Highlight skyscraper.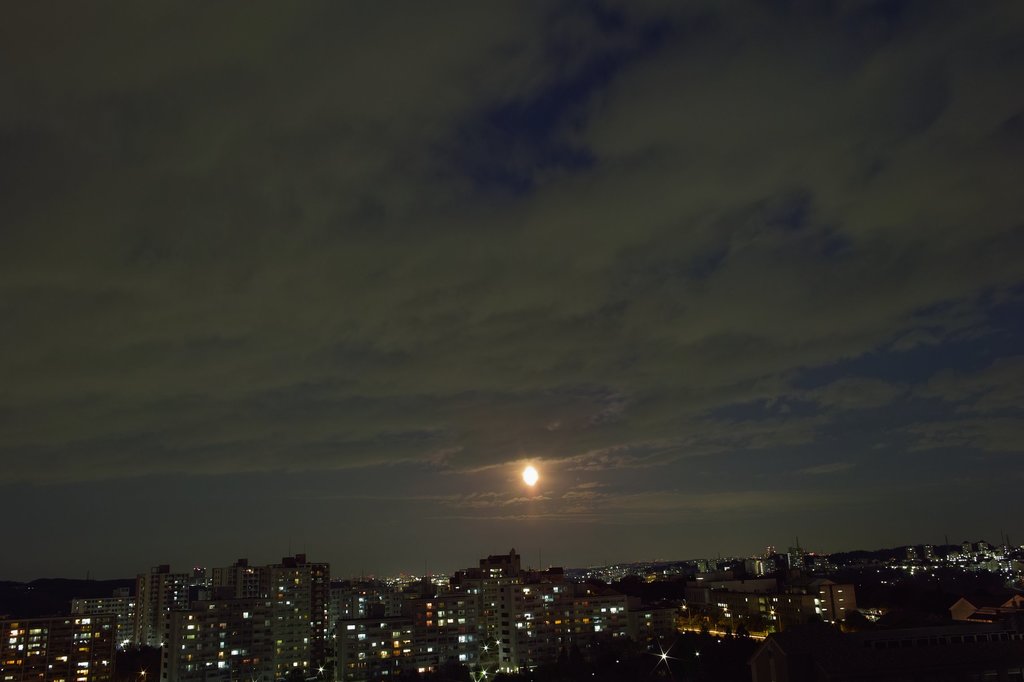
Highlighted region: 525,566,642,669.
